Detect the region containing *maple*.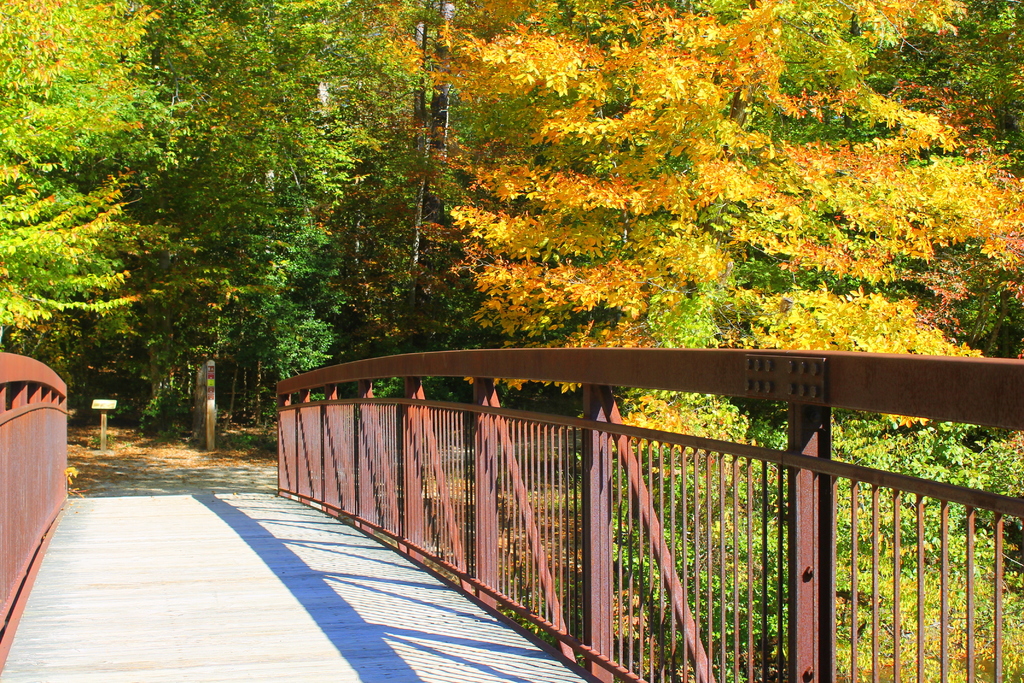
[left=247, top=0, right=445, bottom=352].
